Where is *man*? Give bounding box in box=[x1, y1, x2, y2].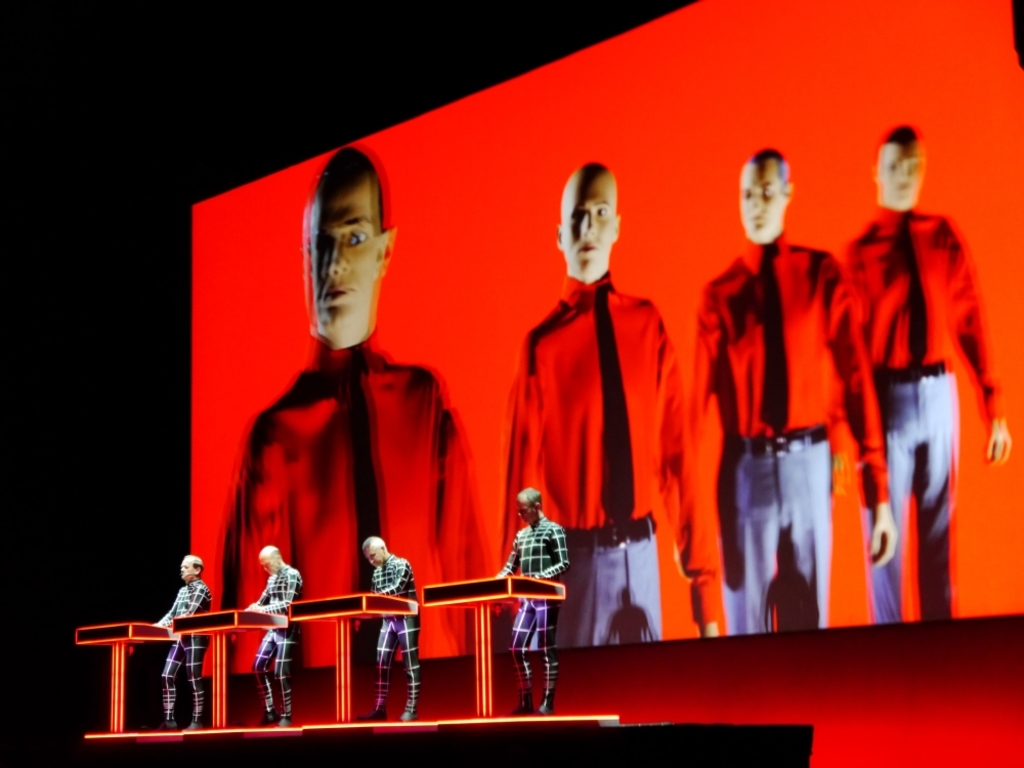
box=[502, 163, 722, 651].
